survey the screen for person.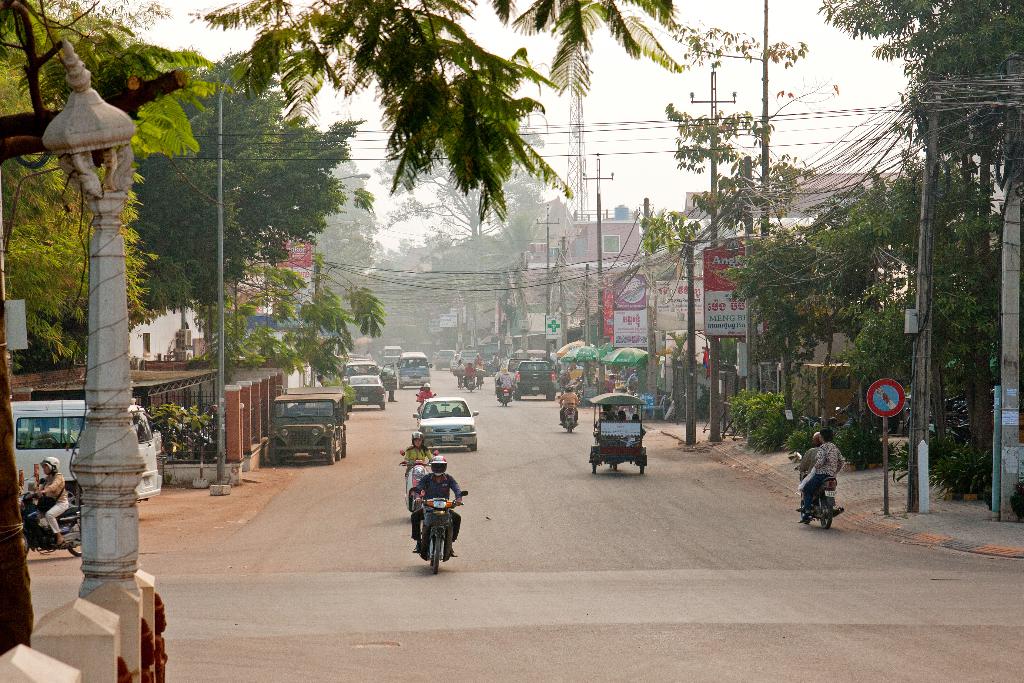
Survey found: [385,367,396,404].
